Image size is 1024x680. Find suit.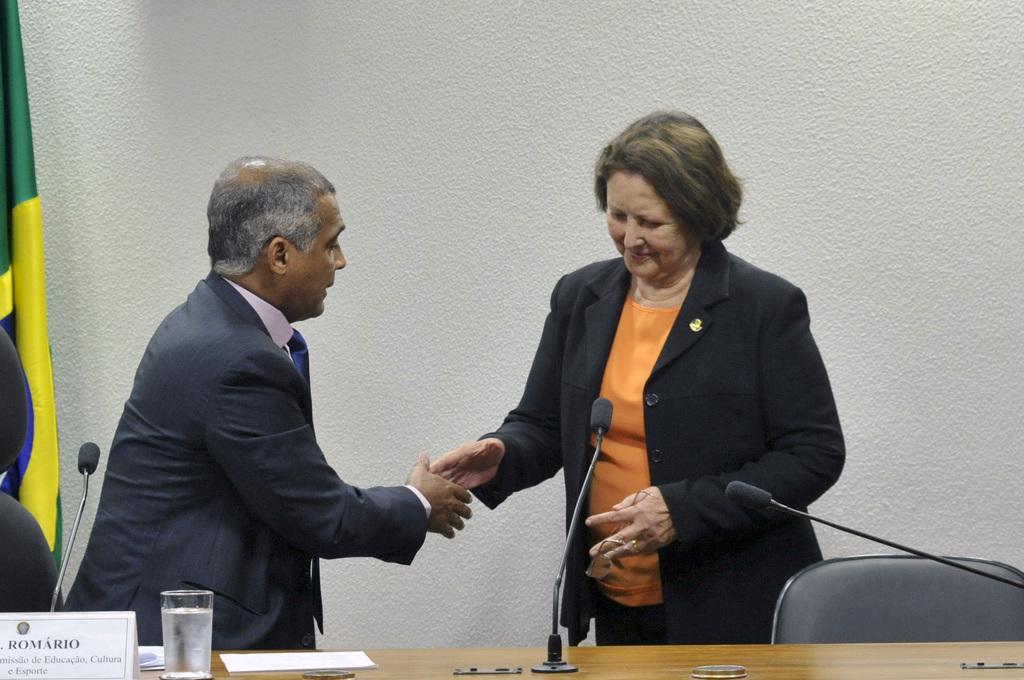
(x1=63, y1=264, x2=430, y2=648).
